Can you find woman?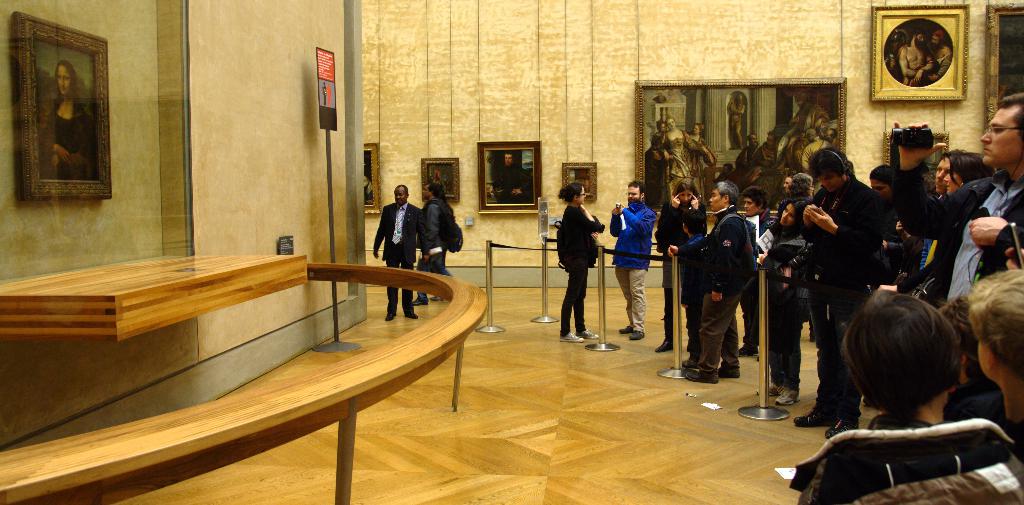
Yes, bounding box: rect(754, 203, 810, 410).
